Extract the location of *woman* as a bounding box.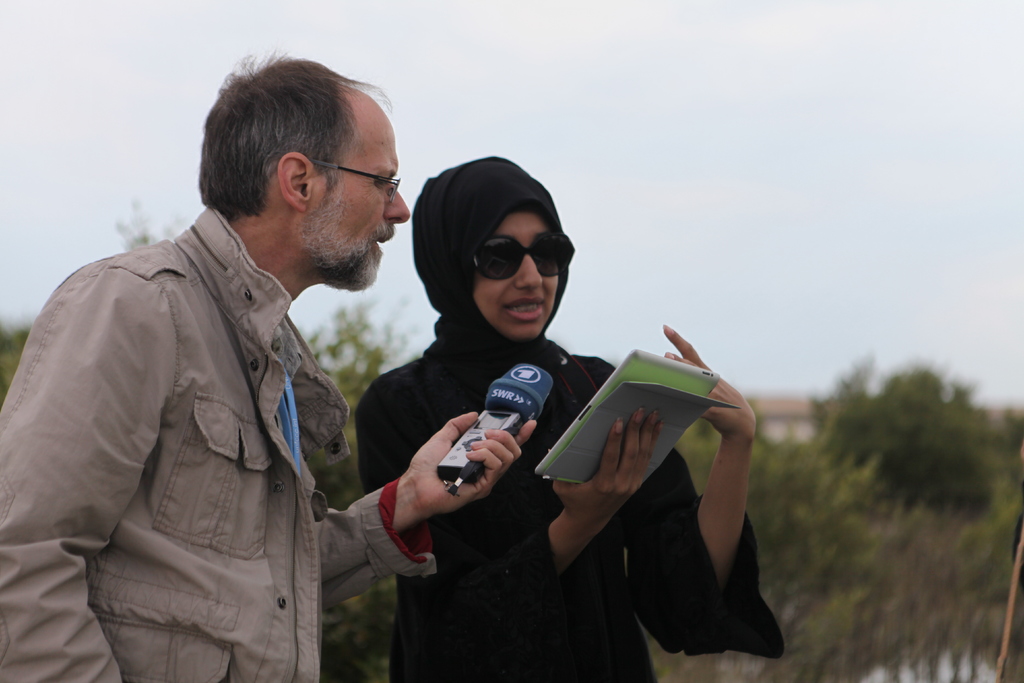
(318, 135, 752, 682).
